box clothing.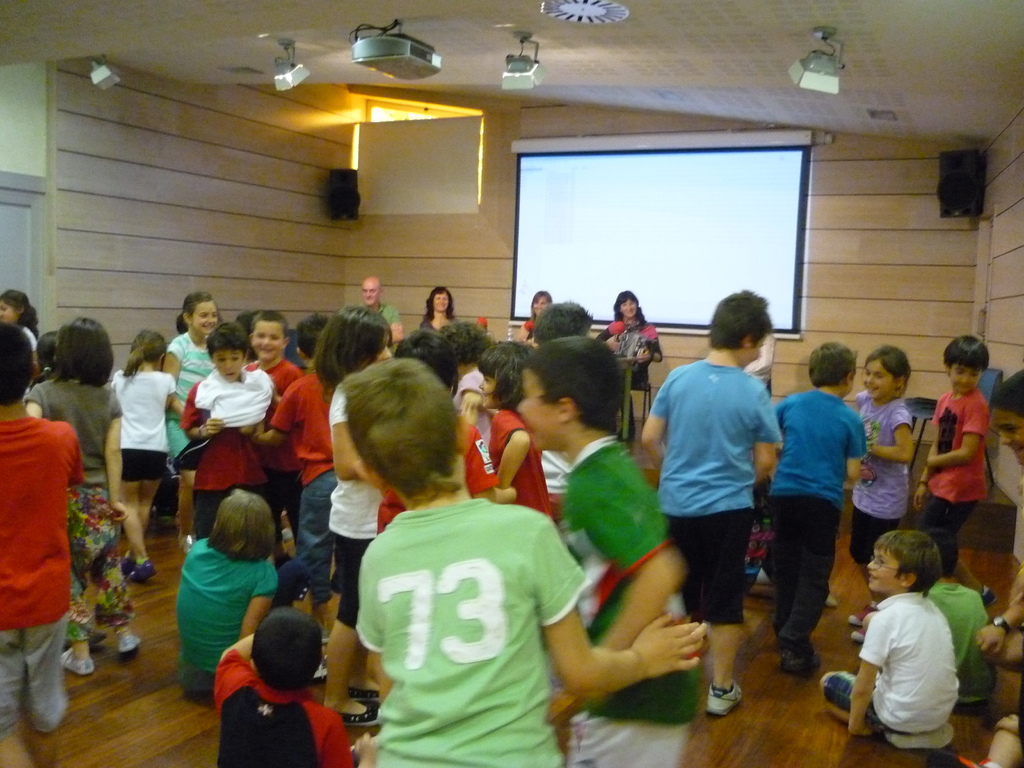
bbox=[934, 506, 956, 565].
